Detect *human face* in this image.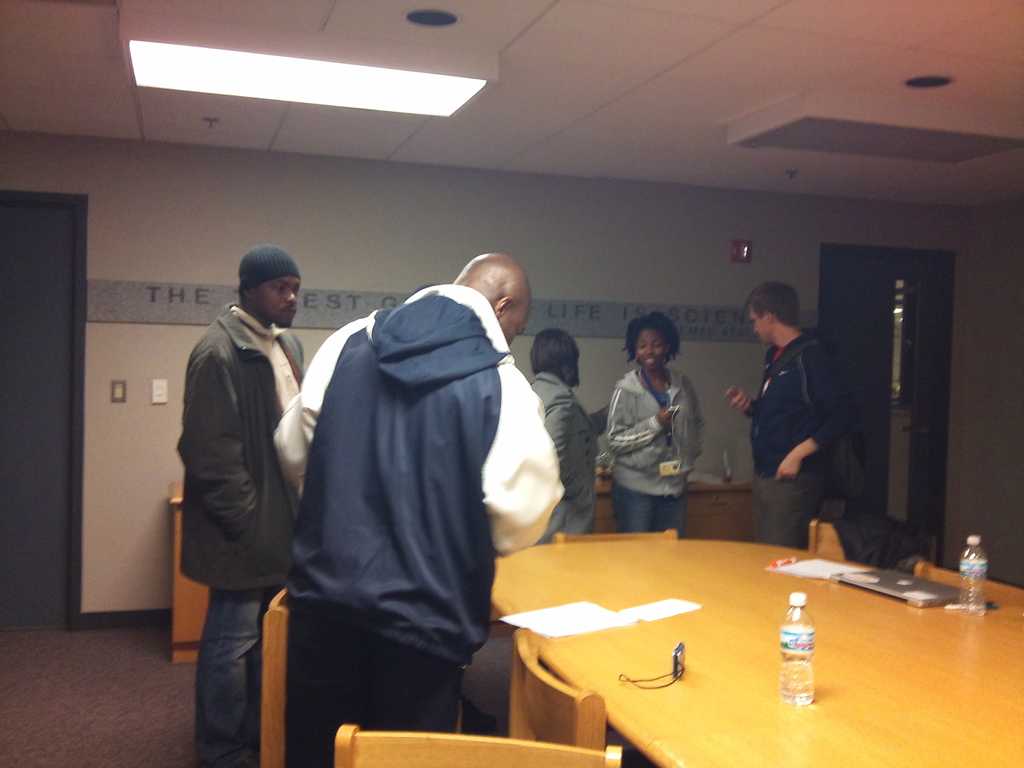
Detection: 748, 305, 765, 339.
